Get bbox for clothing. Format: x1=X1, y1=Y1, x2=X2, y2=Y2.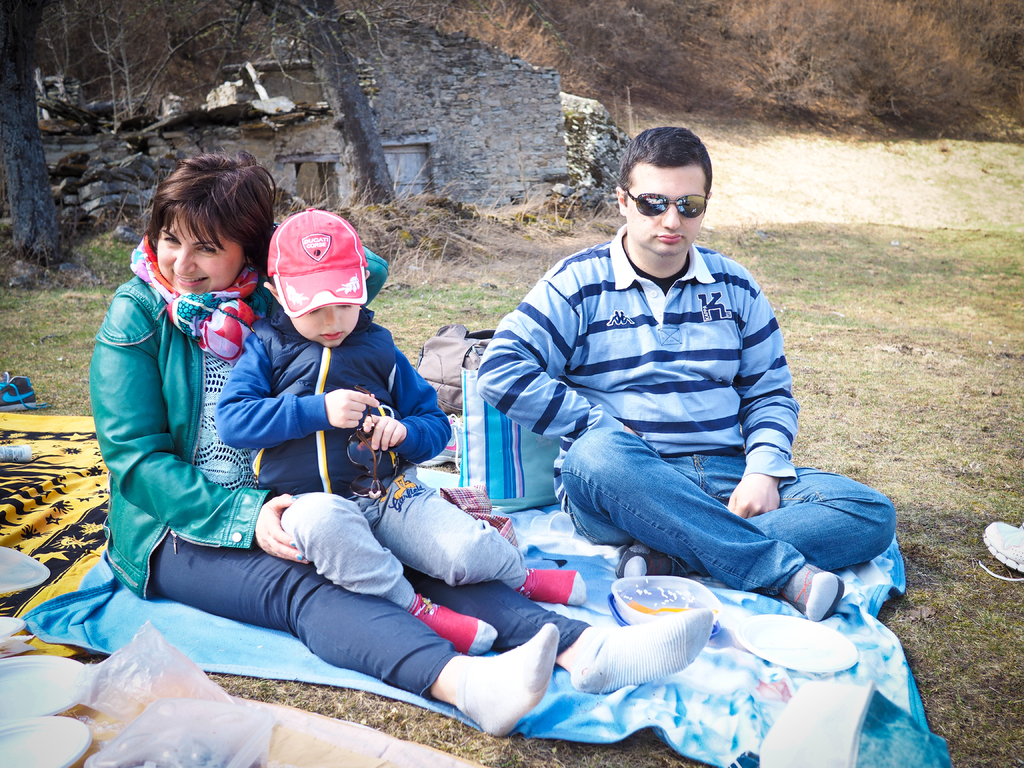
x1=88, y1=260, x2=416, y2=692.
